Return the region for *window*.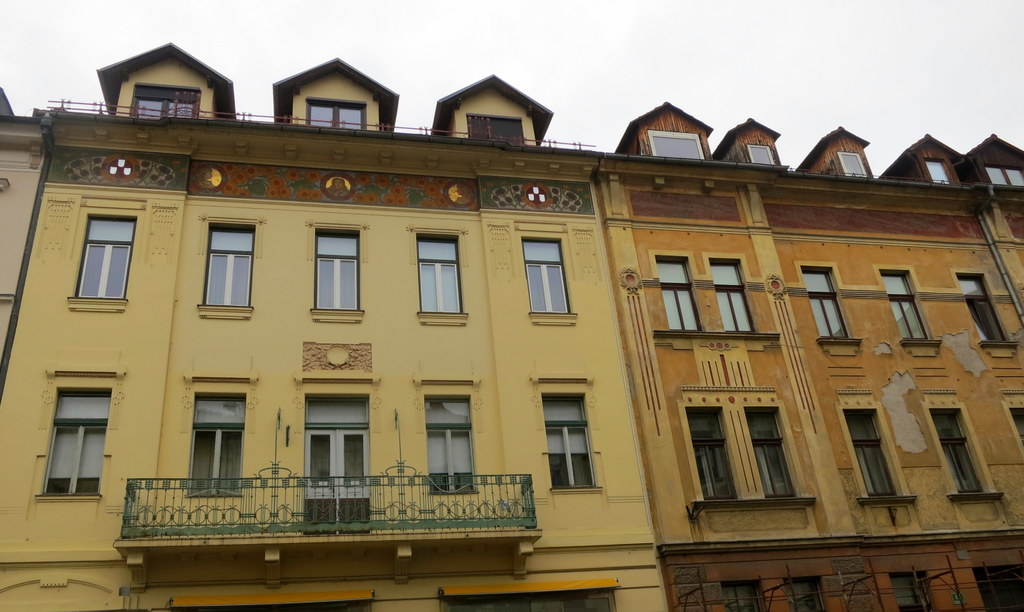
316/229/362/314.
